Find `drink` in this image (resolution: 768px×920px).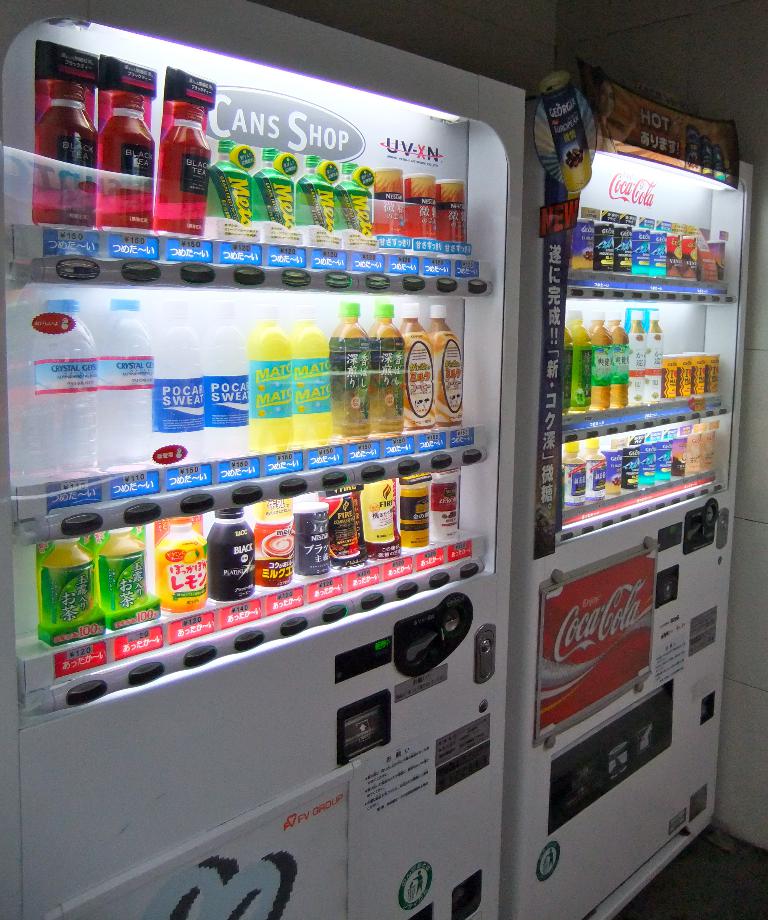
{"left": 29, "top": 297, "right": 95, "bottom": 471}.
